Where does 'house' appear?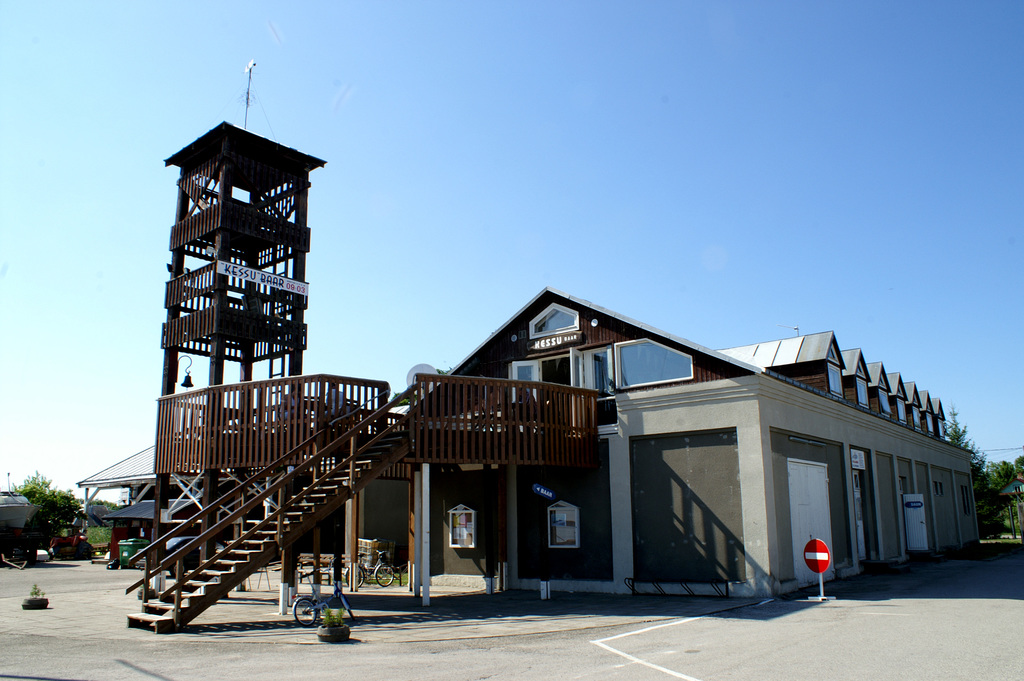
Appears at box(385, 286, 942, 616).
